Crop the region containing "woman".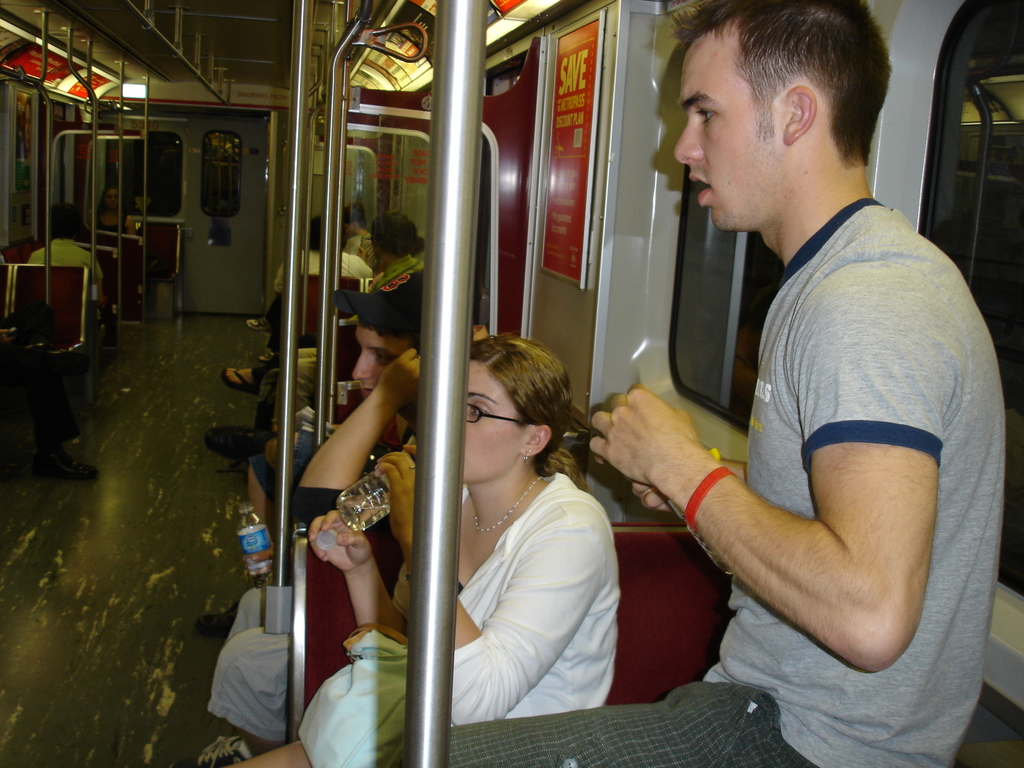
Crop region: detection(304, 333, 630, 725).
